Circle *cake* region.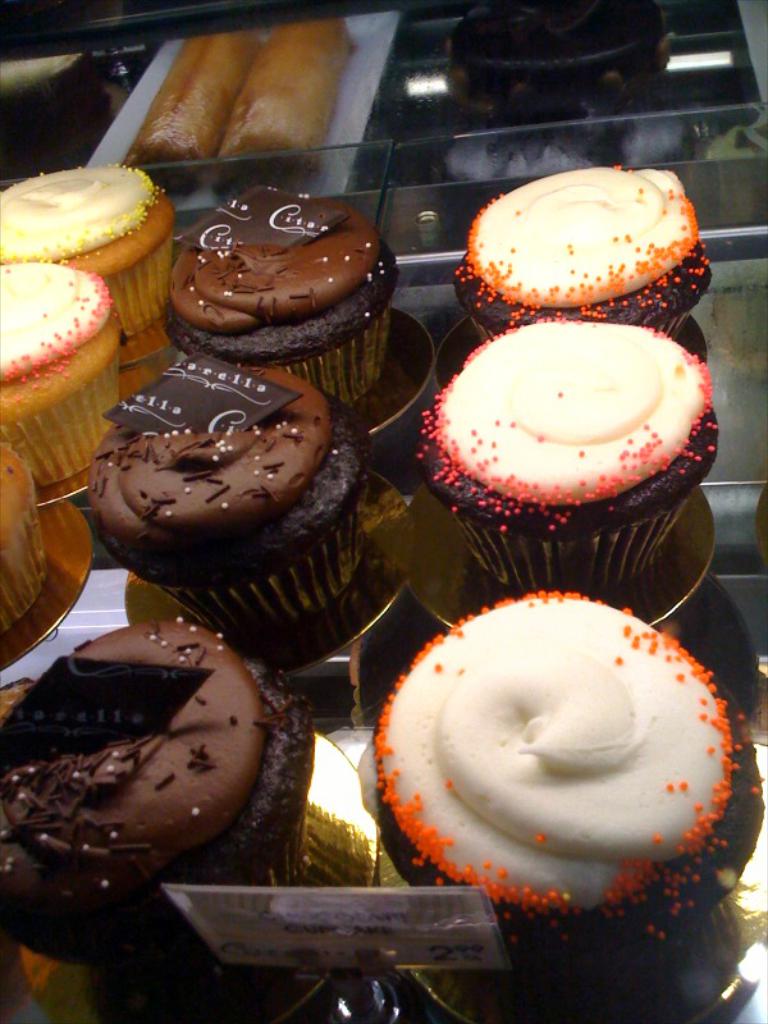
Region: 90:358:365:630.
